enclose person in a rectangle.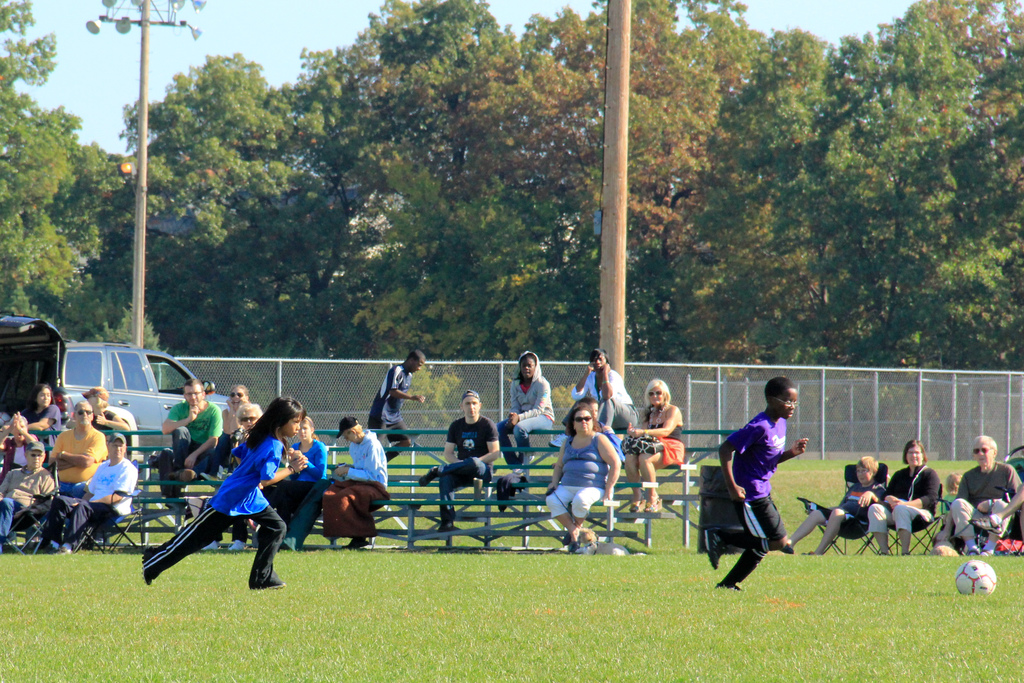
BBox(86, 387, 135, 434).
